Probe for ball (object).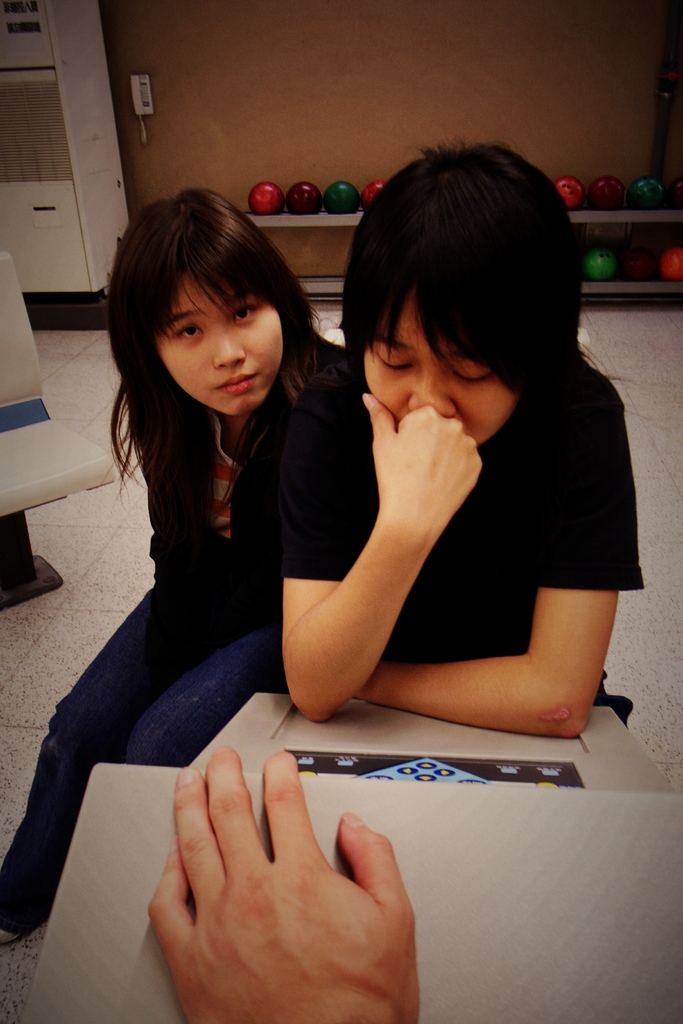
Probe result: x1=595 y1=179 x2=625 y2=214.
